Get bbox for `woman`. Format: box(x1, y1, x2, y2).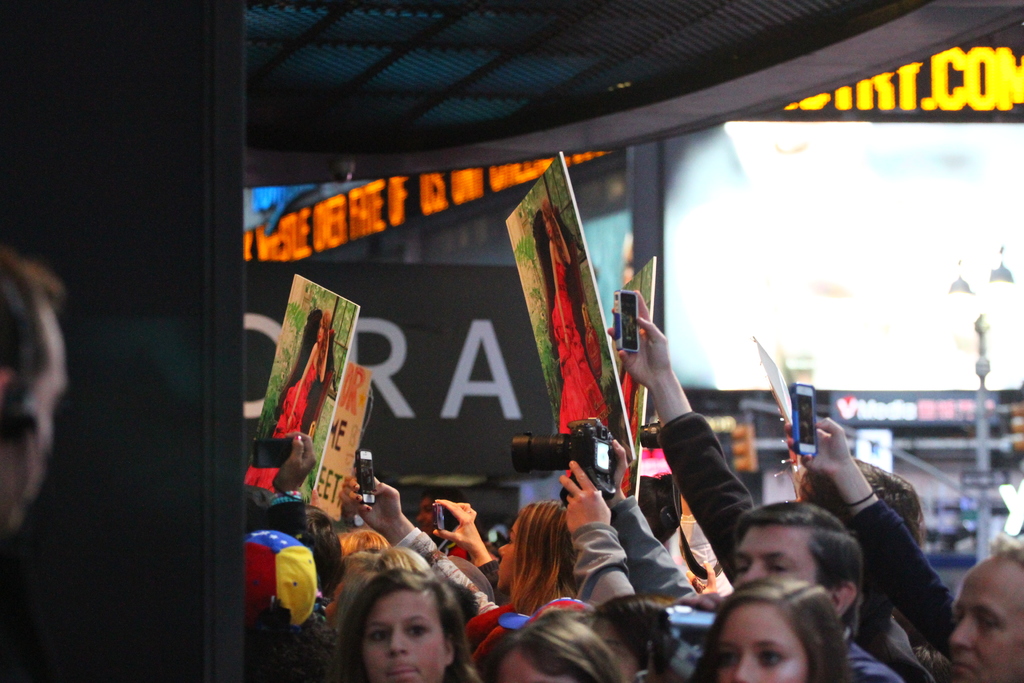
box(481, 616, 638, 682).
